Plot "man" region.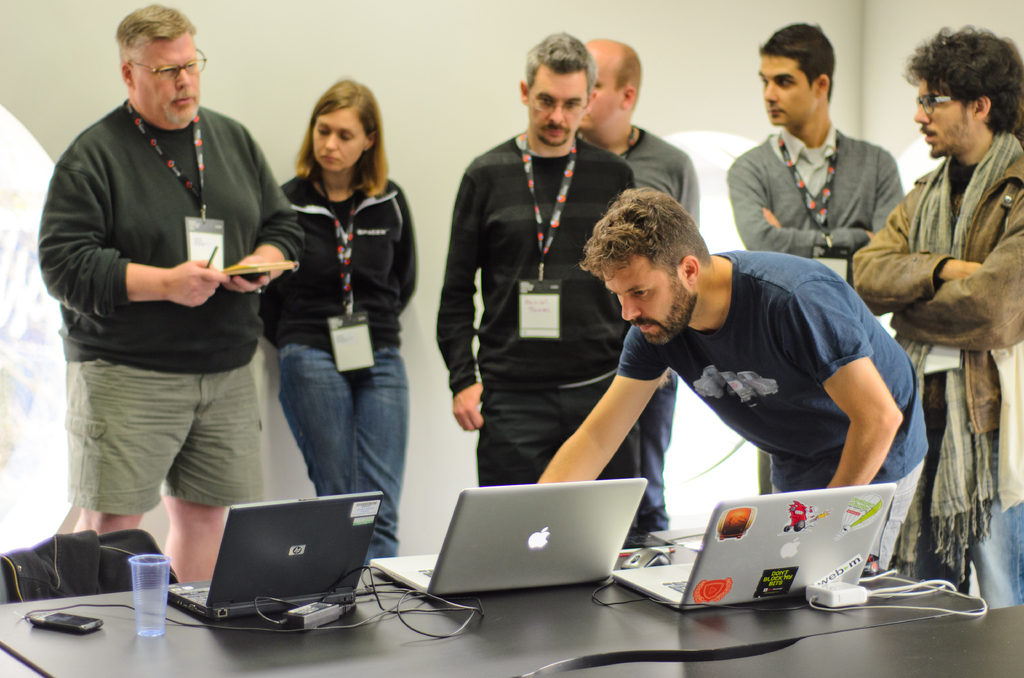
Plotted at [left=538, top=190, right=948, bottom=491].
